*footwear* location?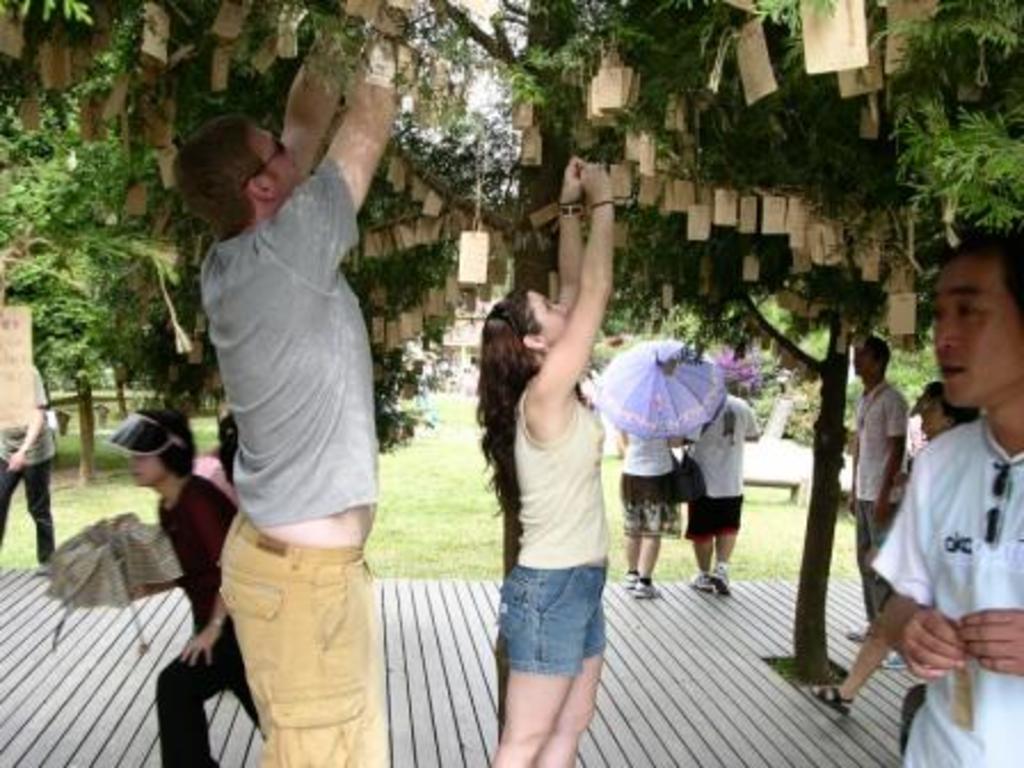
[622,574,638,592]
